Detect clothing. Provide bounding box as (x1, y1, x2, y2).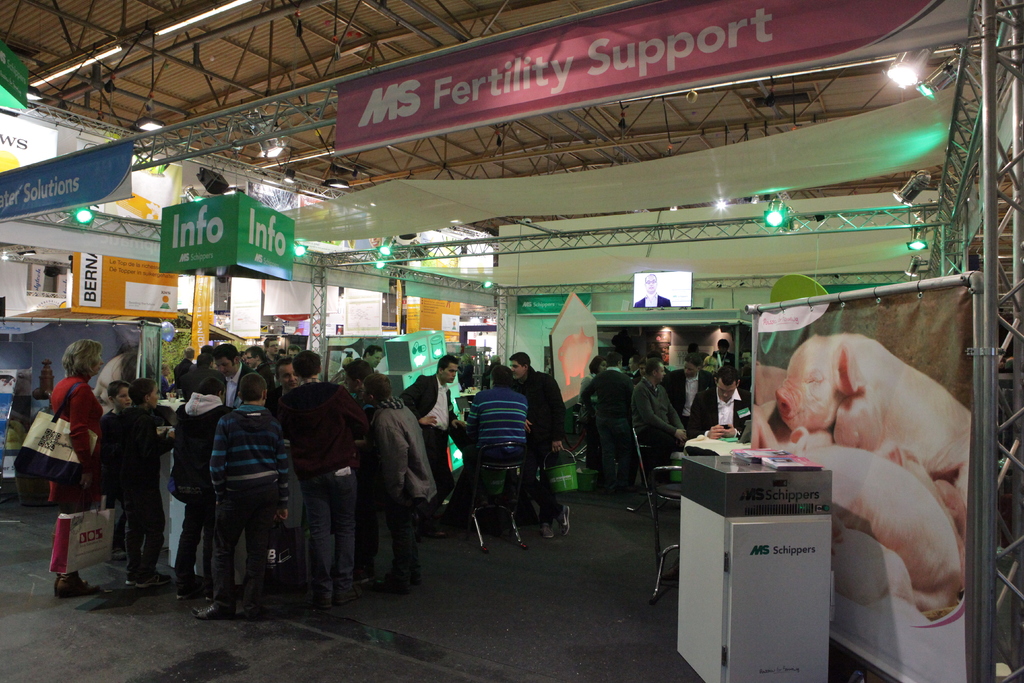
(509, 363, 572, 504).
